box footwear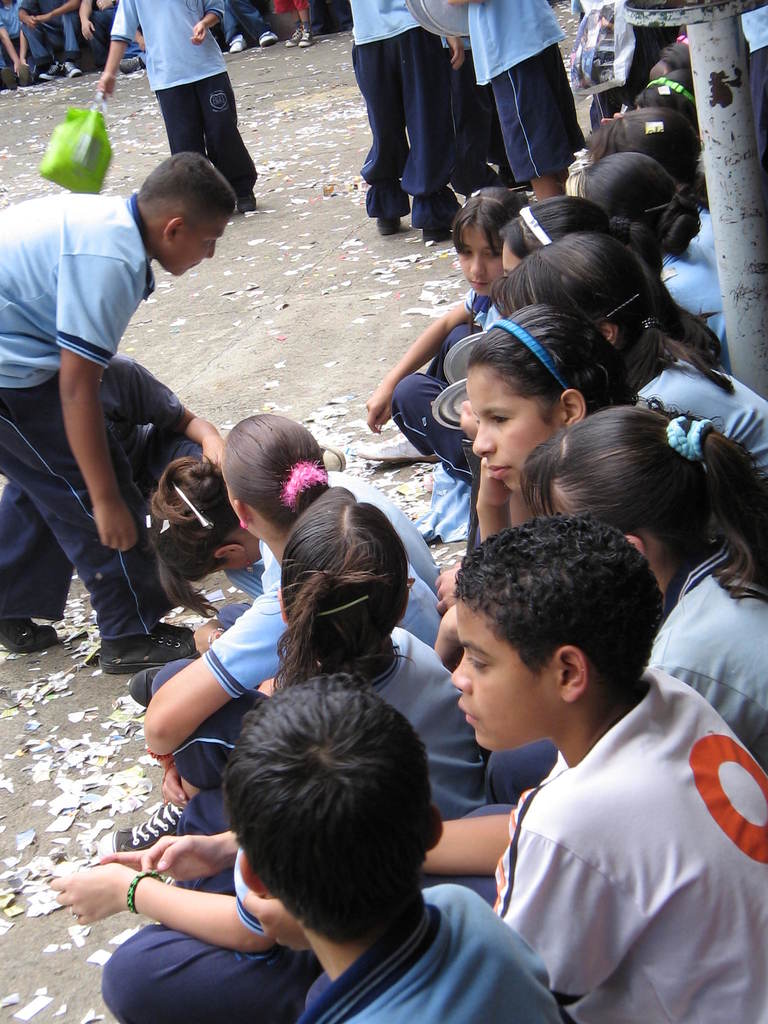
101, 620, 205, 671
